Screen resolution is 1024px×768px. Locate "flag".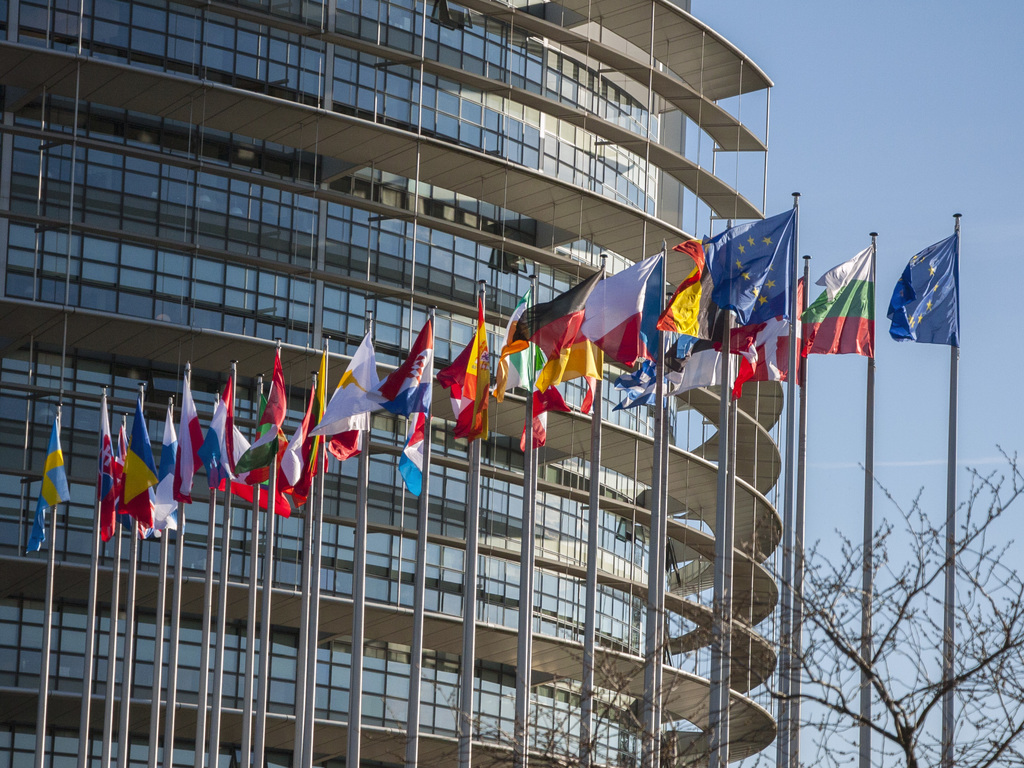
140 411 195 539.
